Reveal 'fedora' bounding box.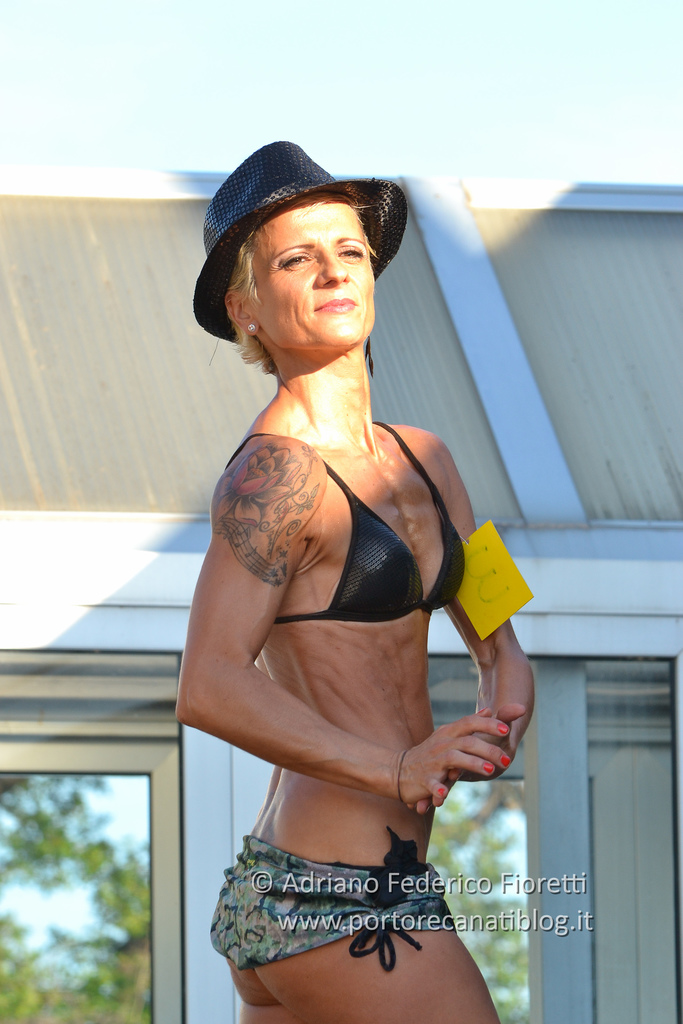
Revealed: [x1=190, y1=140, x2=413, y2=342].
